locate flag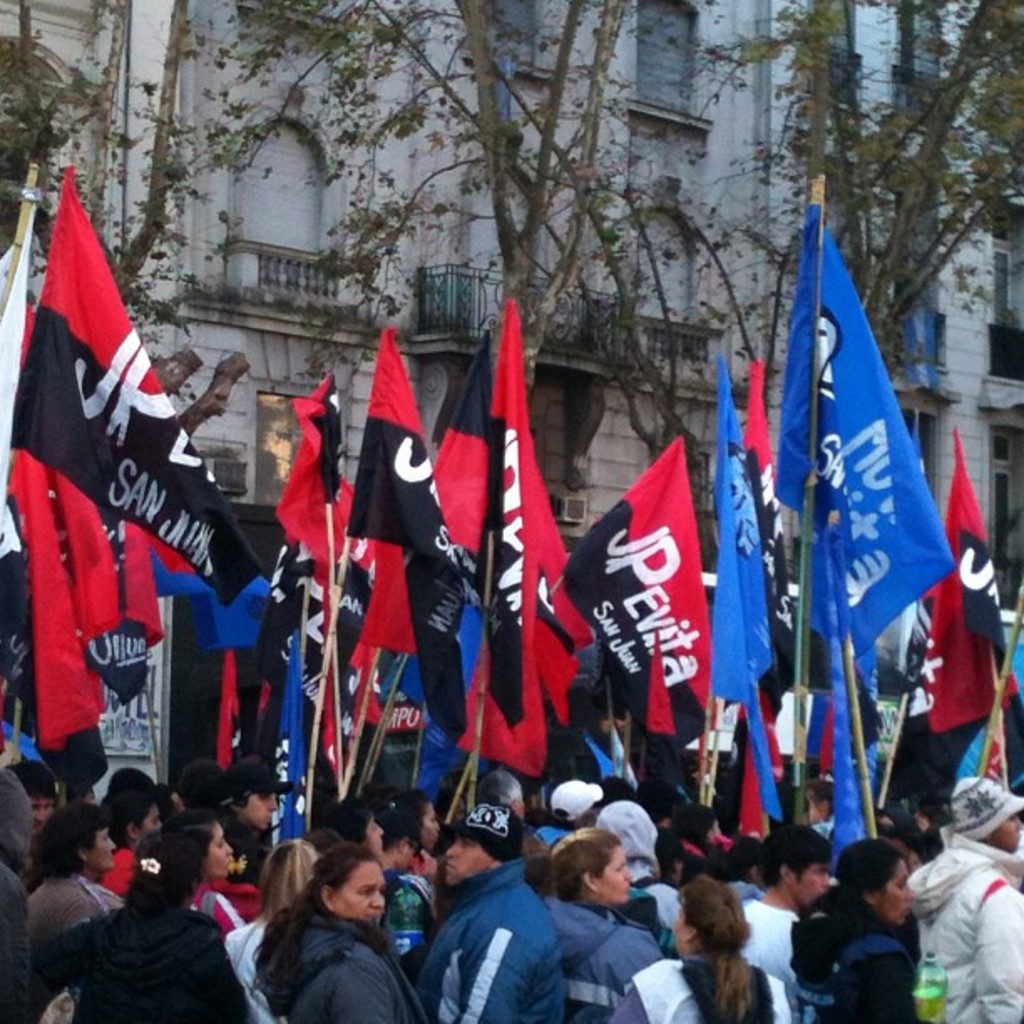
(left=338, top=539, right=410, bottom=666)
